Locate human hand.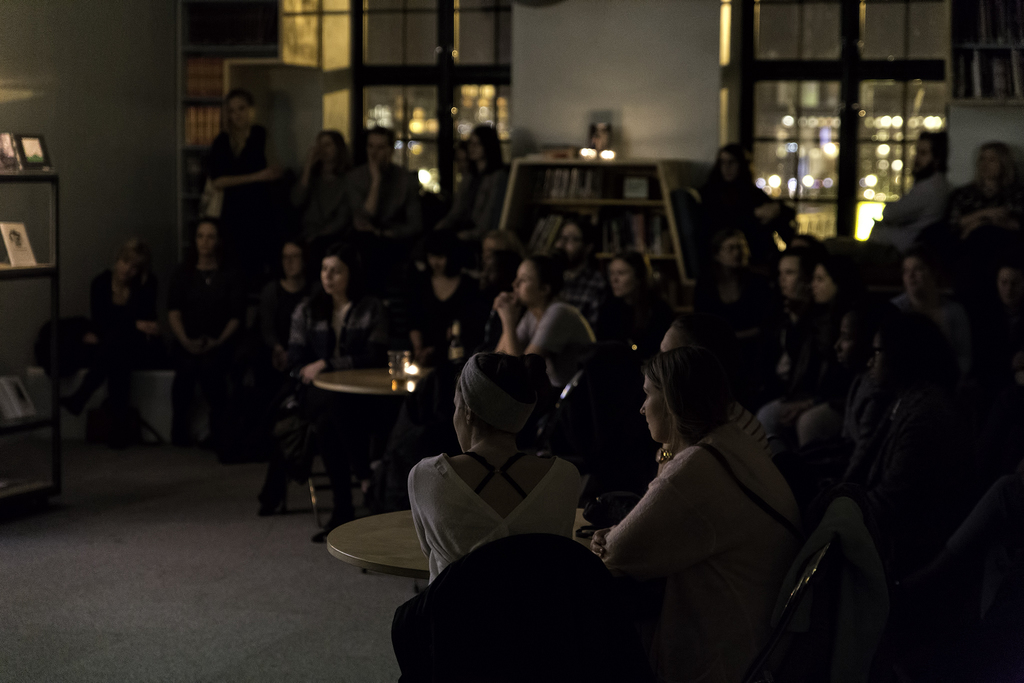
Bounding box: [left=756, top=201, right=780, bottom=223].
